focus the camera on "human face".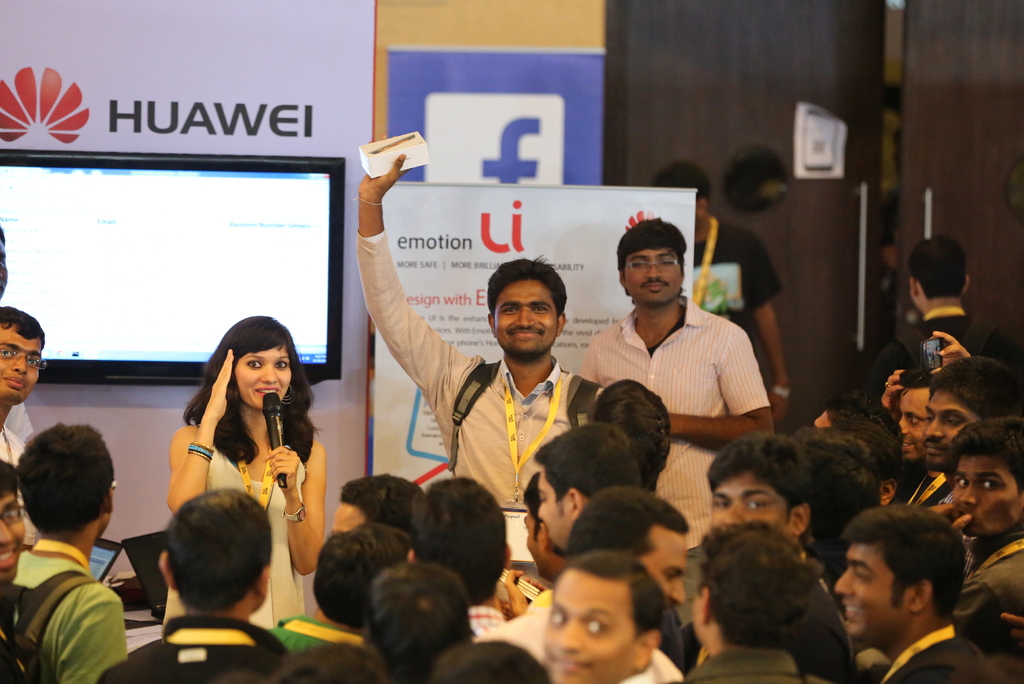
Focus region: 0, 491, 26, 586.
